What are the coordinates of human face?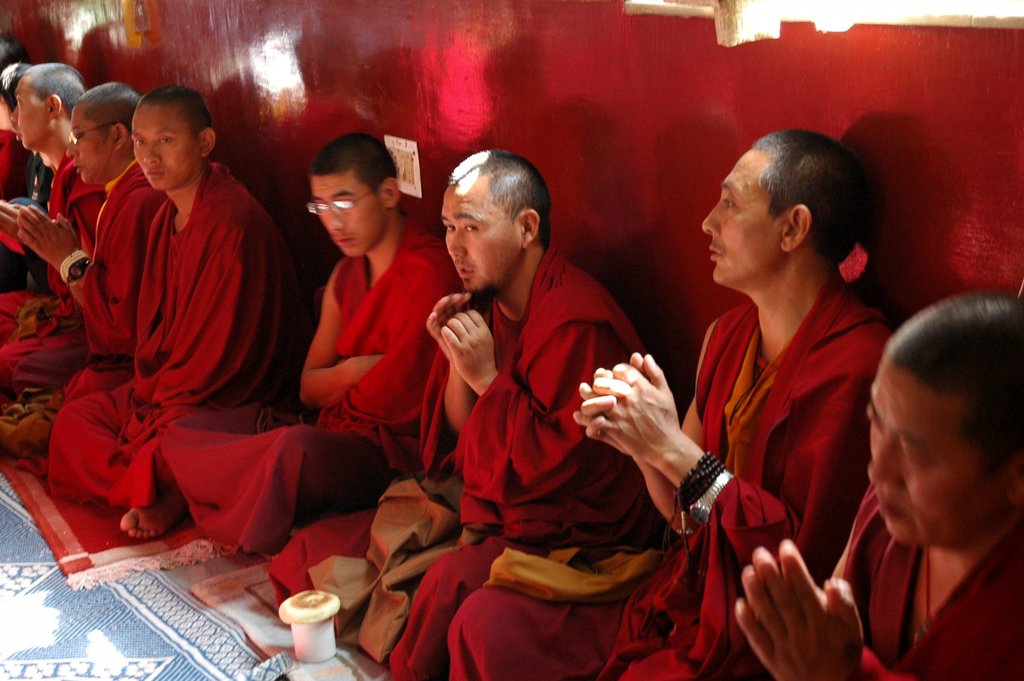
box(701, 138, 783, 284).
